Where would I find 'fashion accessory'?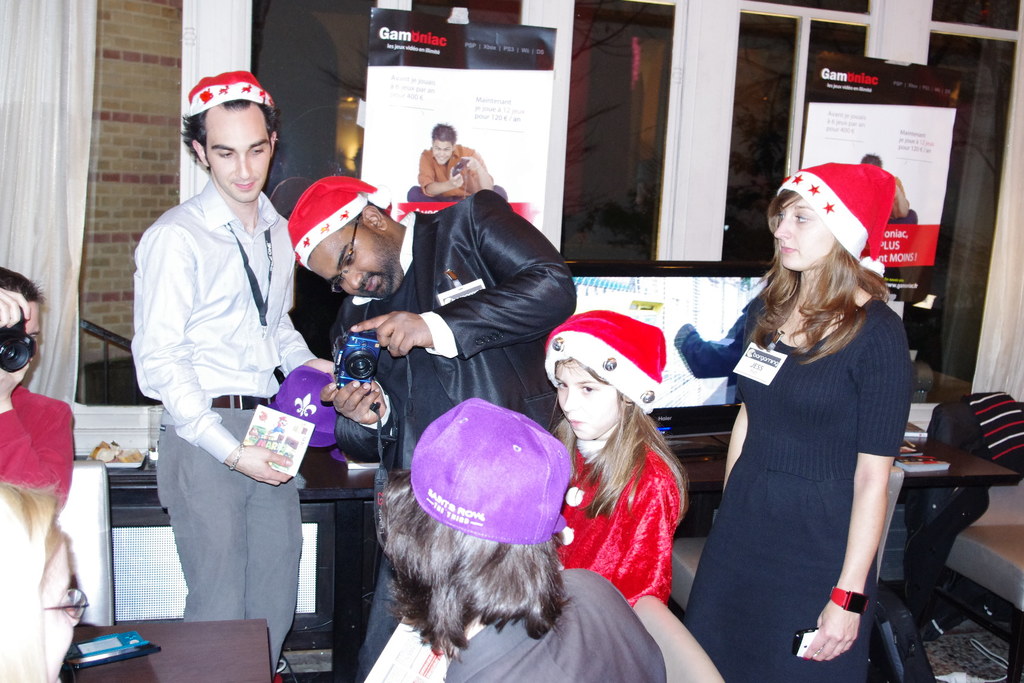
At Rect(538, 299, 677, 419).
